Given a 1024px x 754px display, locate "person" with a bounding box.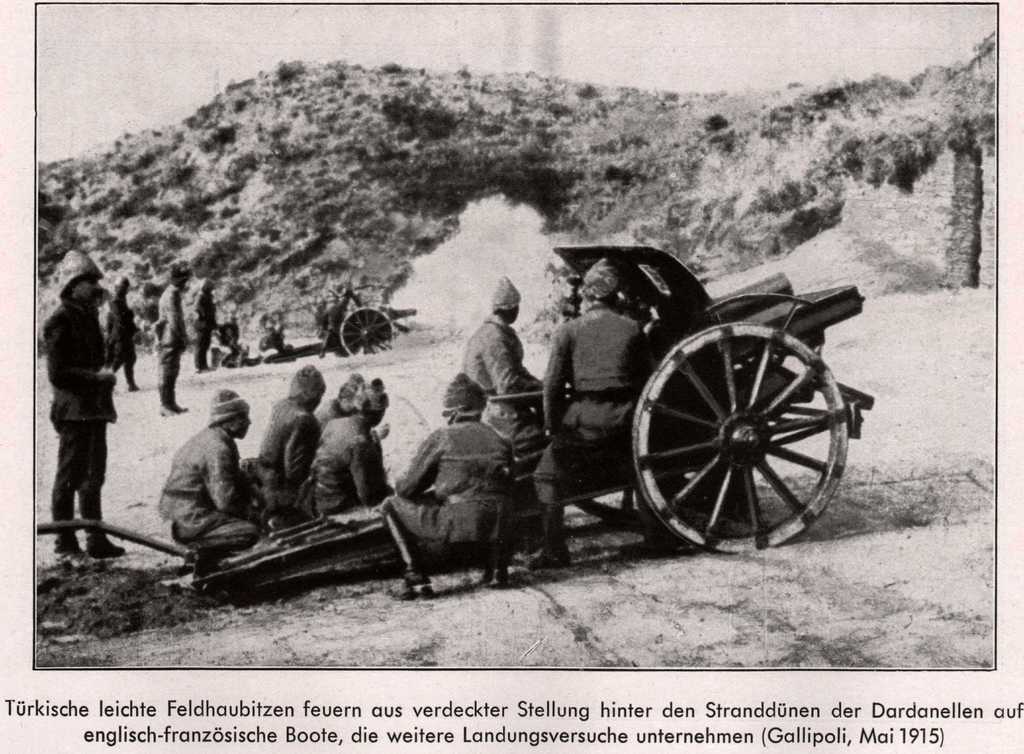
Located: [40,240,126,565].
